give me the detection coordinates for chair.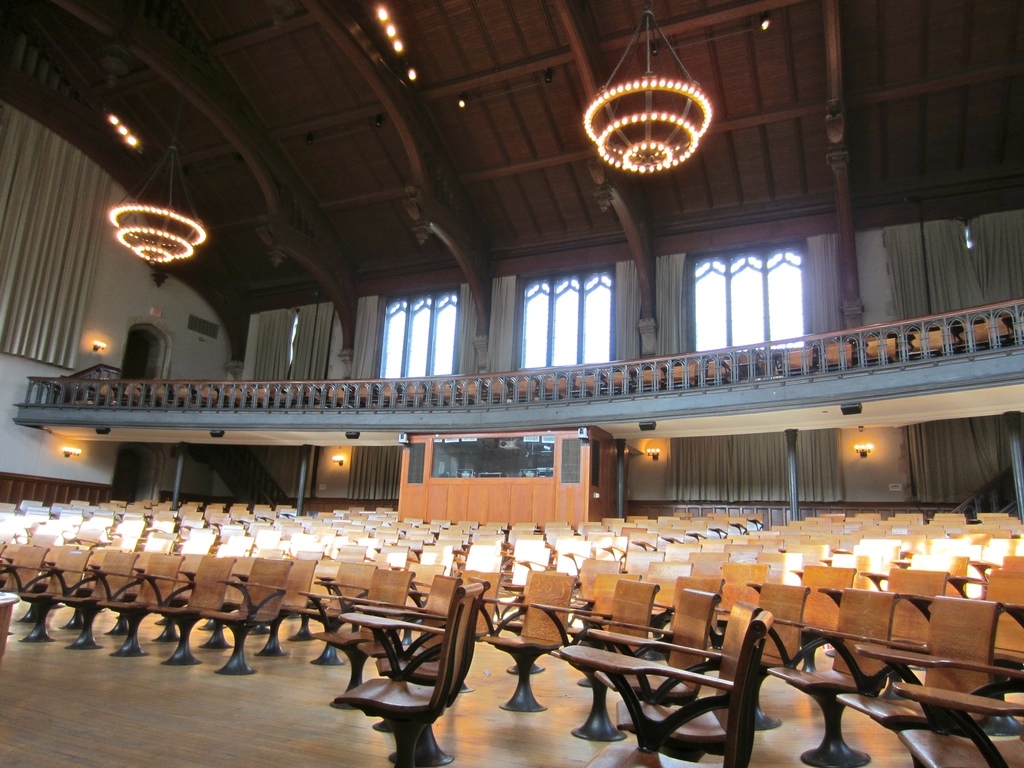
837/595/1004/767.
